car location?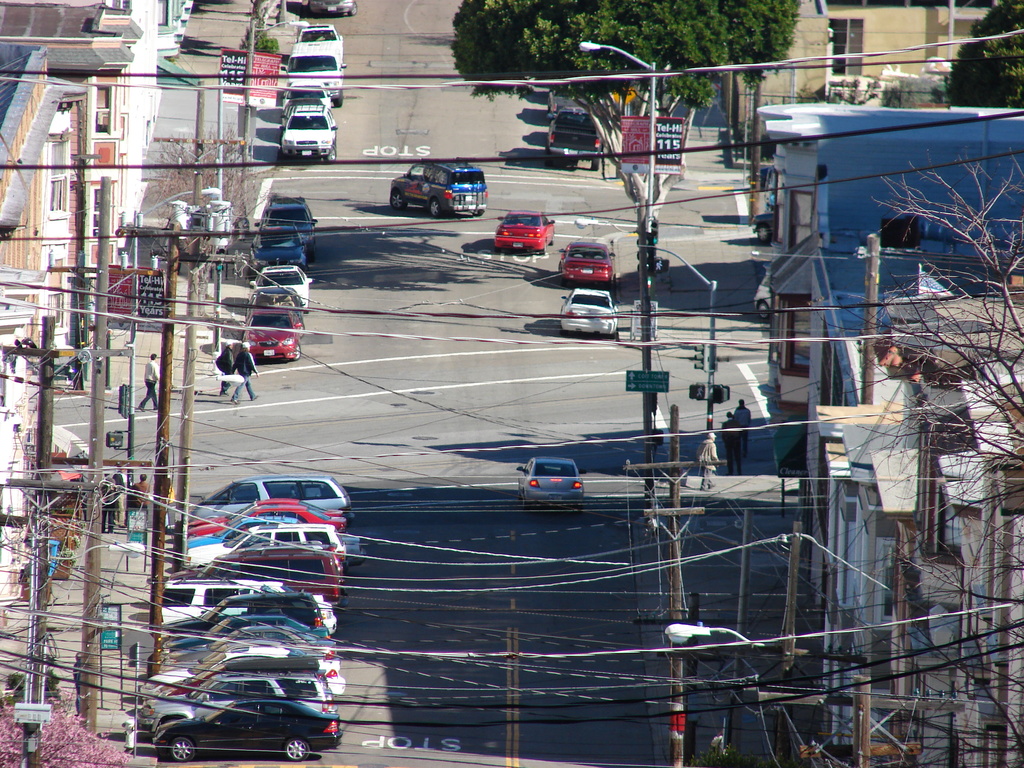
bbox=(495, 212, 555, 253)
